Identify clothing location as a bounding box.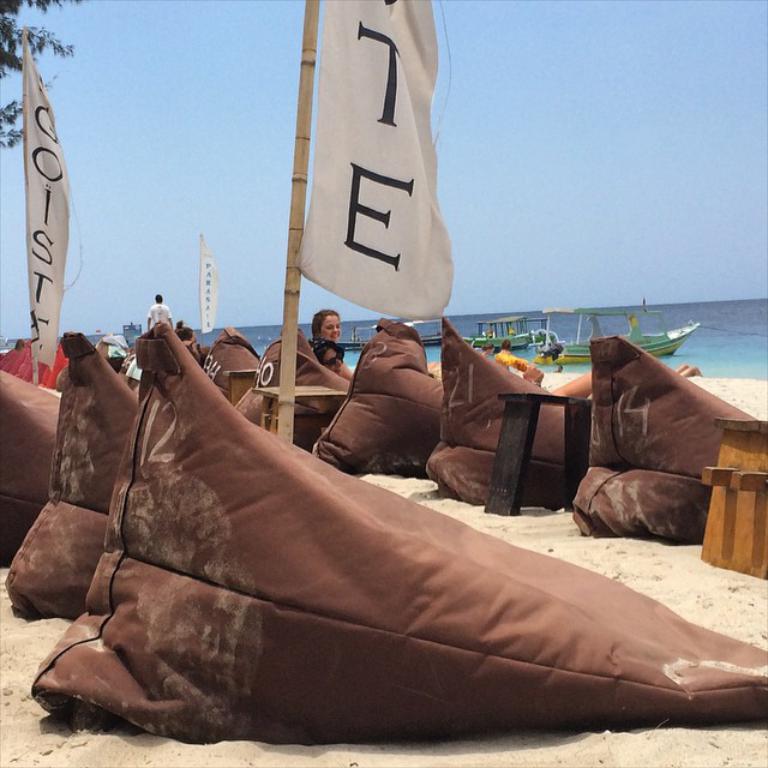
left=146, top=301, right=170, bottom=331.
